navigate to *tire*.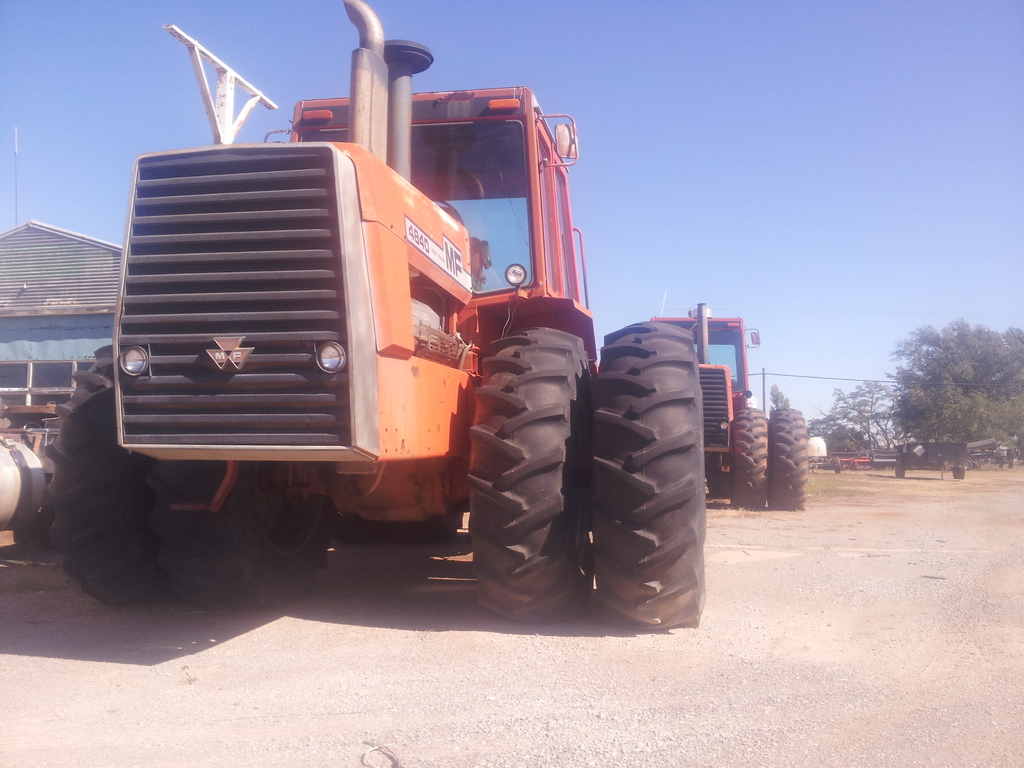
Navigation target: rect(148, 465, 294, 604).
